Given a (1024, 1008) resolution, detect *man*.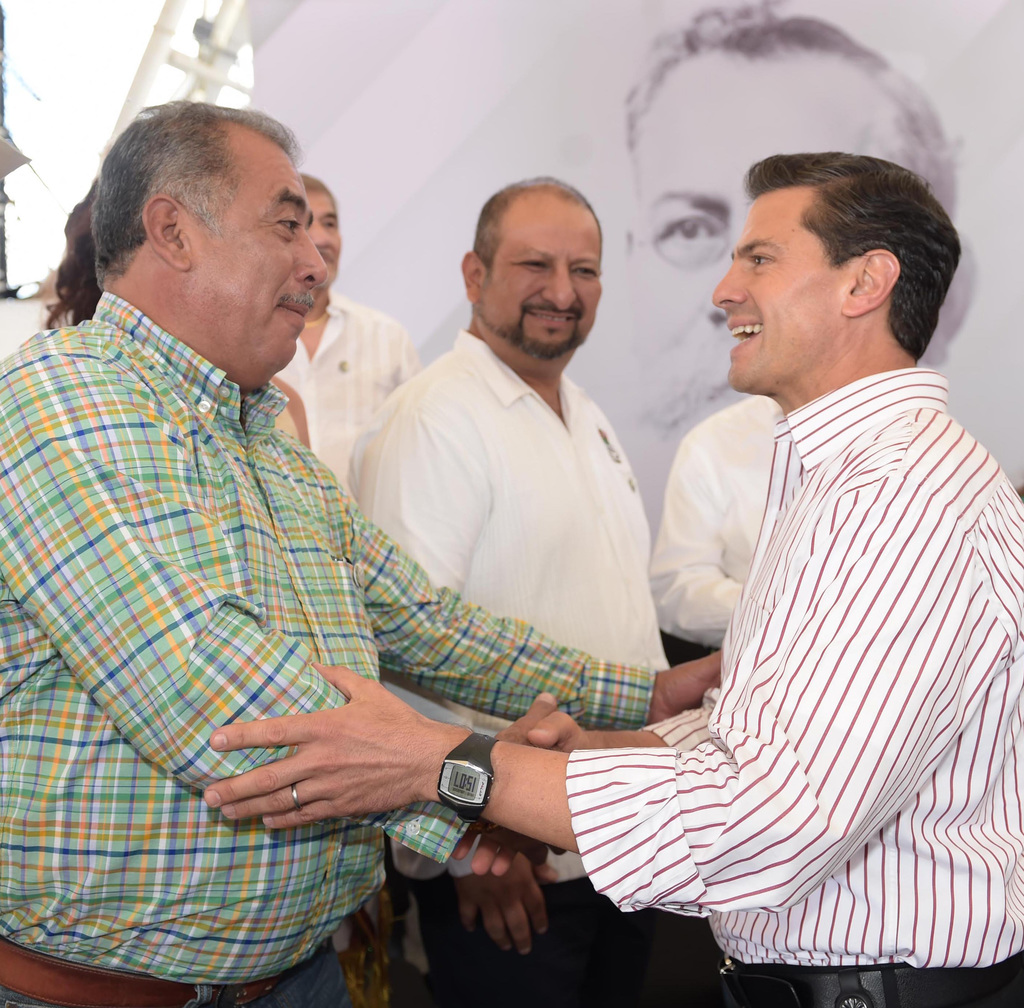
{"left": 268, "top": 168, "right": 420, "bottom": 502}.
